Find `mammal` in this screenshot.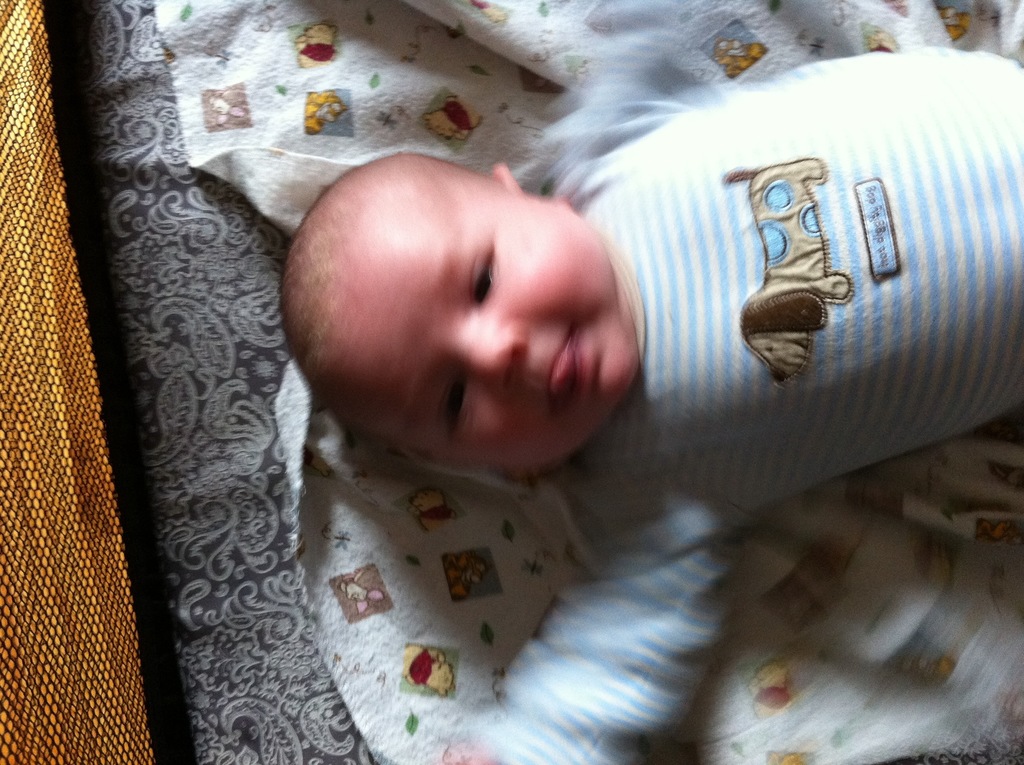
The bounding box for `mammal` is [left=224, top=1, right=988, bottom=733].
